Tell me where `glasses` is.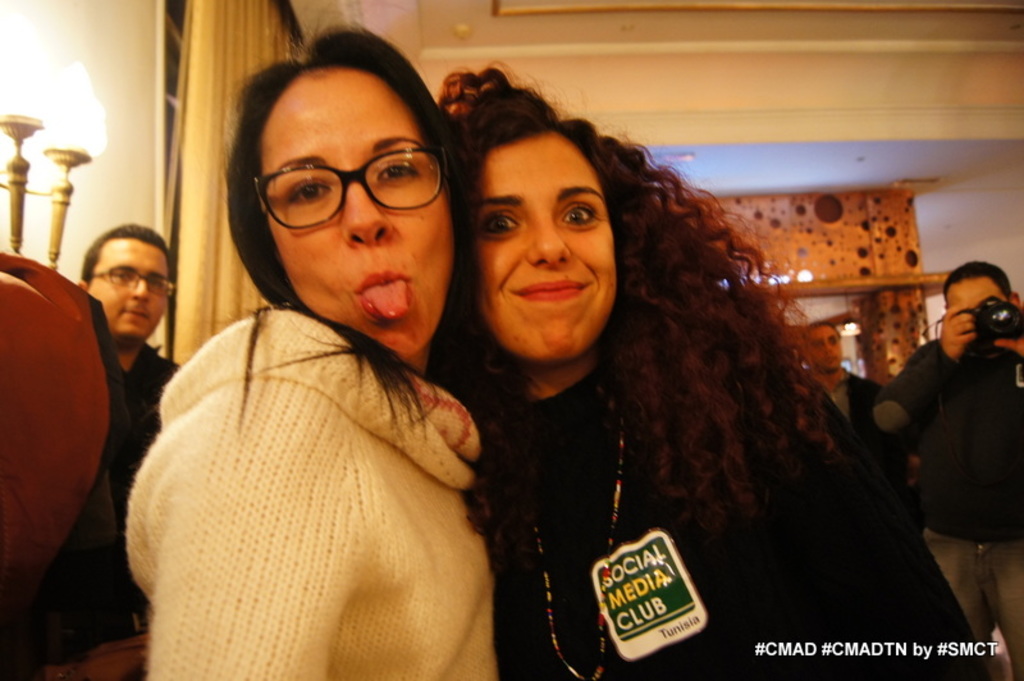
`glasses` is at pyautogui.locateOnScreen(242, 140, 454, 220).
